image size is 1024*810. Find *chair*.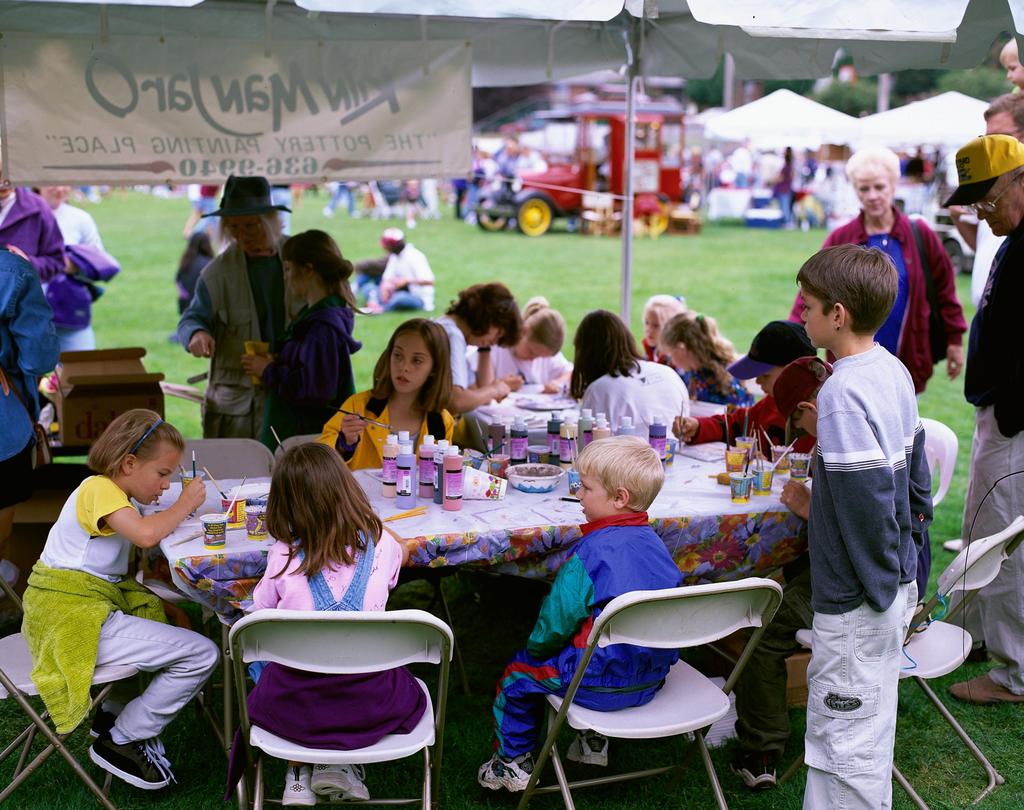
bbox(0, 571, 182, 809).
